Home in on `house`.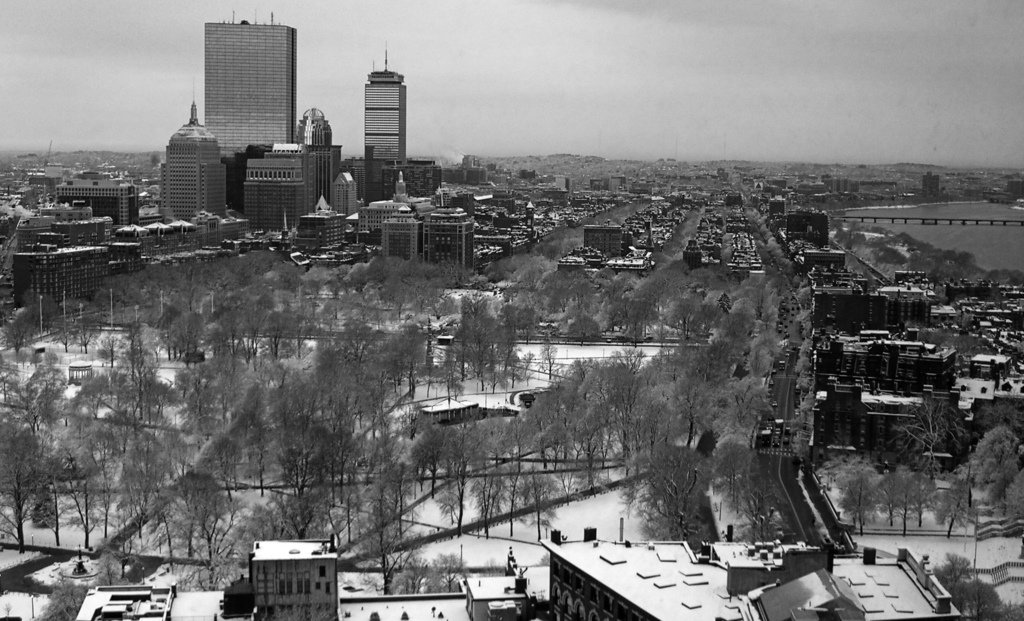
Homed in at pyautogui.locateOnScreen(763, 197, 788, 229).
